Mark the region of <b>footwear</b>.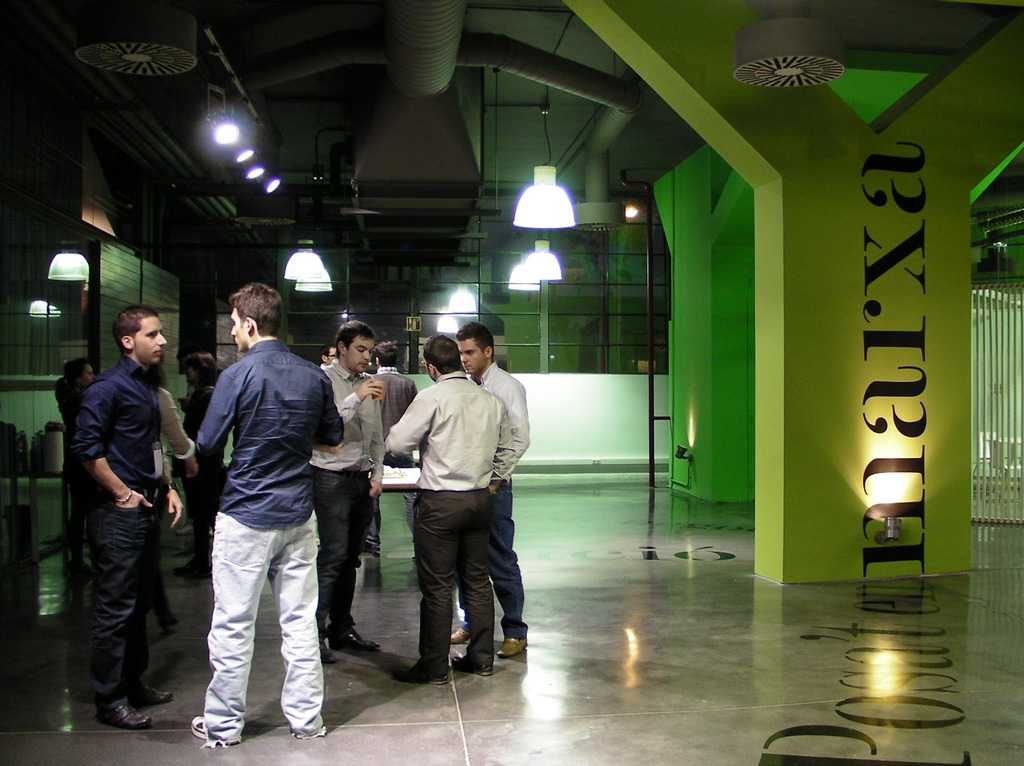
Region: 94/701/151/723.
